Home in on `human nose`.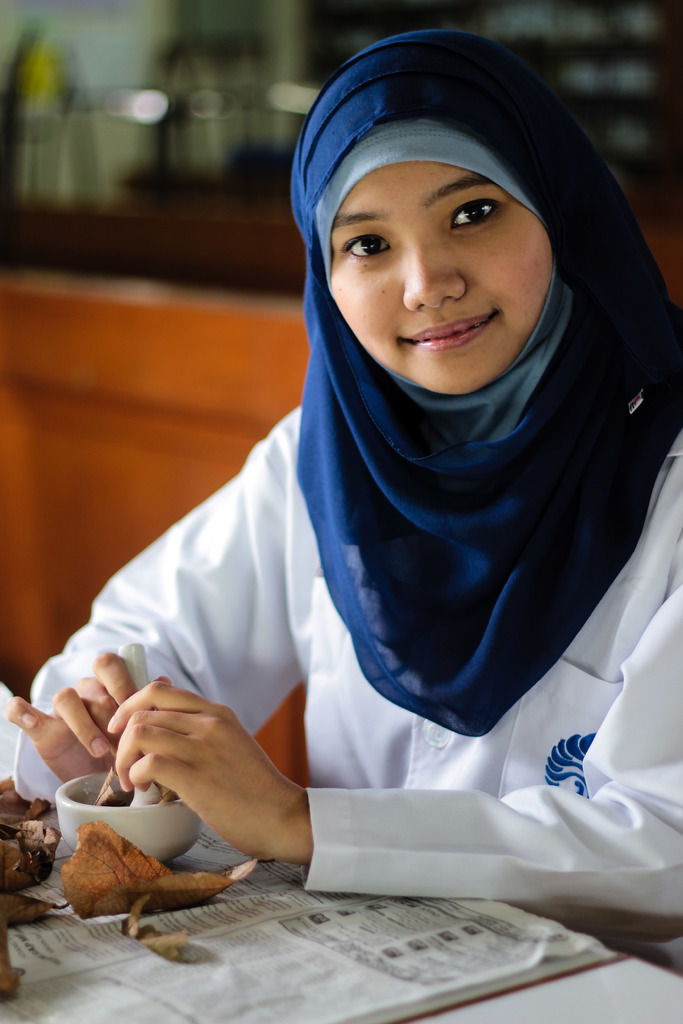
Homed in at <box>400,225,463,308</box>.
